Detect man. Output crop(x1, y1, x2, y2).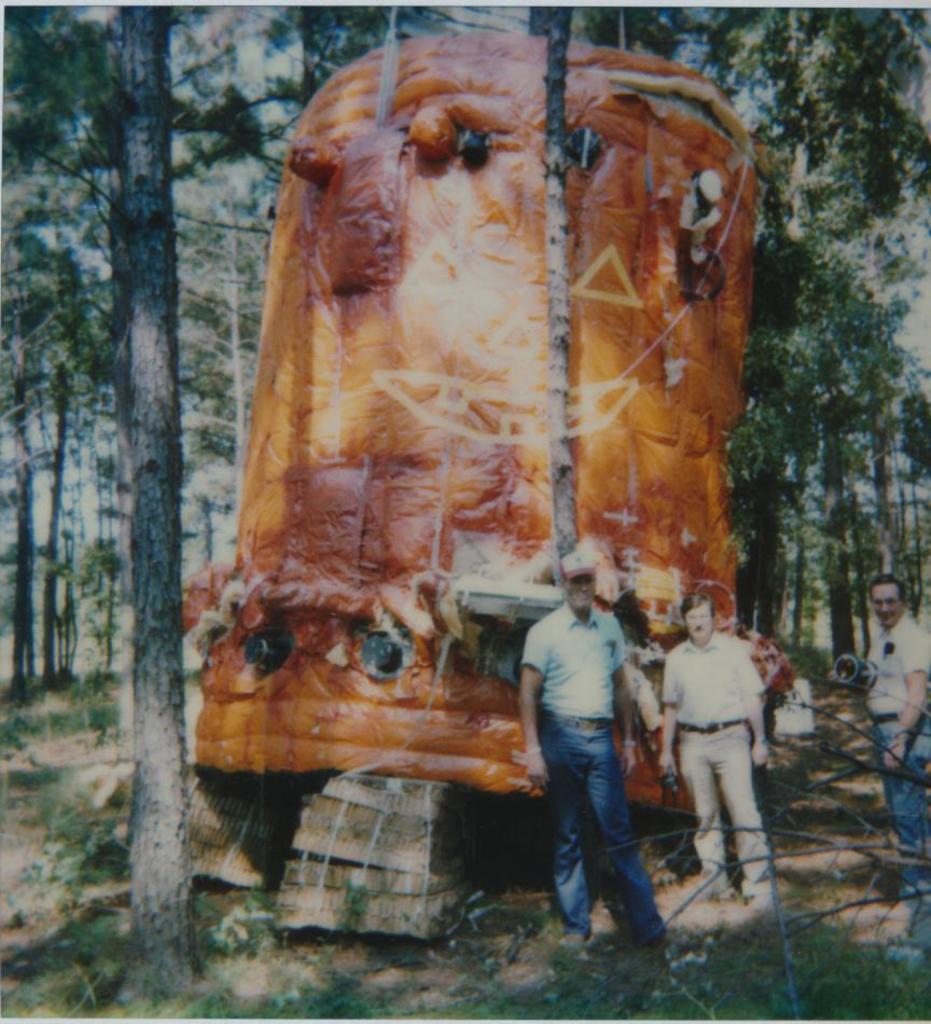
crop(865, 579, 930, 902).
